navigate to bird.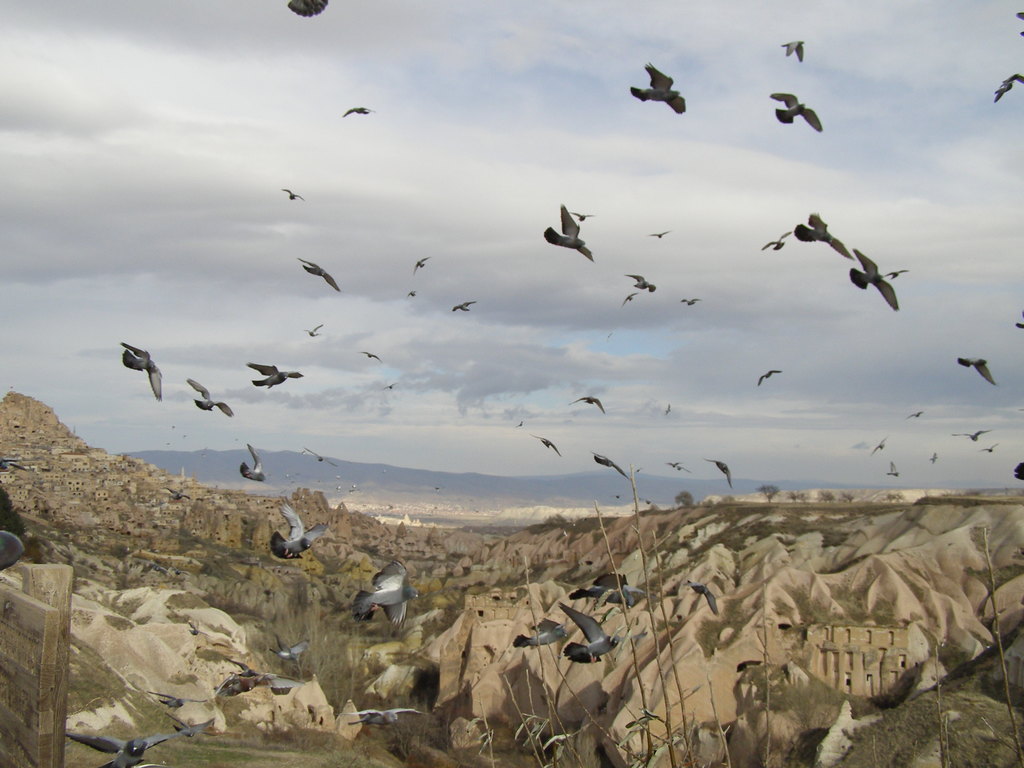
Navigation target: bbox=[570, 211, 595, 223].
